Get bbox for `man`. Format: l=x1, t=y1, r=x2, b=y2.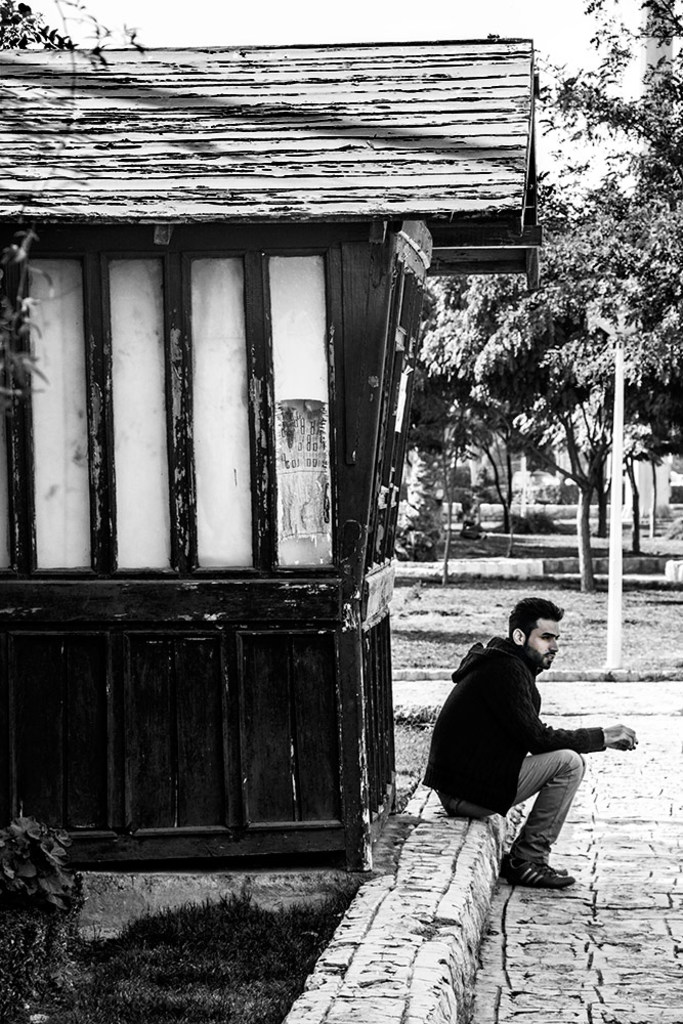
l=440, t=600, r=616, b=894.
